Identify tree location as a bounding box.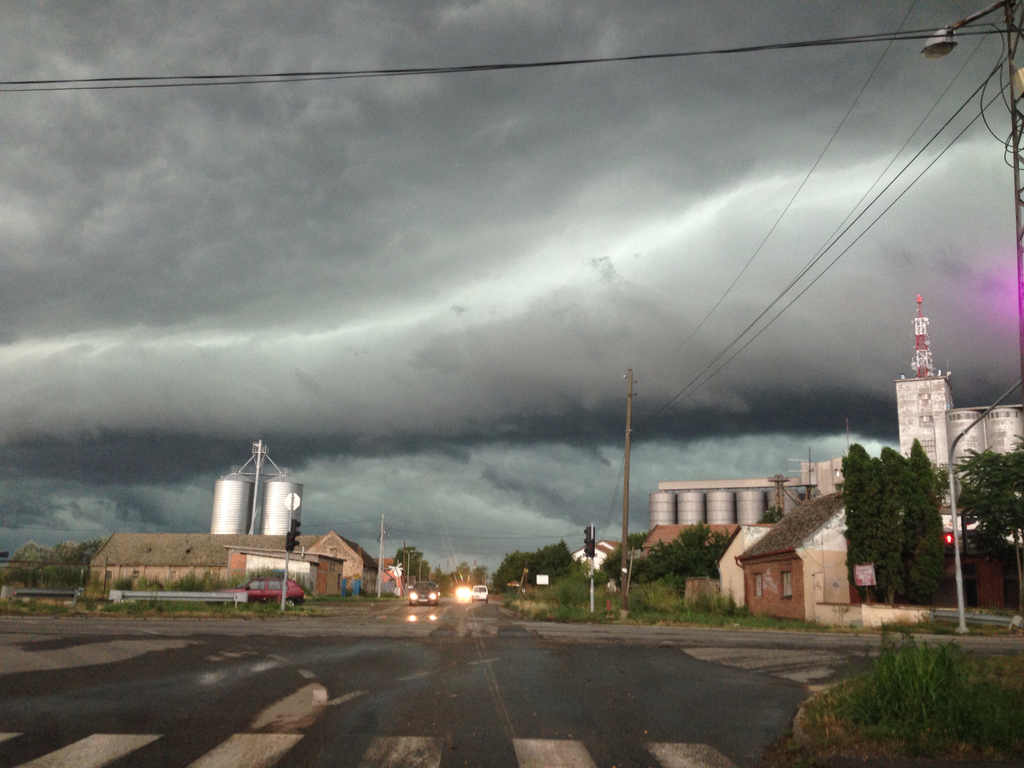
box=[394, 548, 429, 582].
